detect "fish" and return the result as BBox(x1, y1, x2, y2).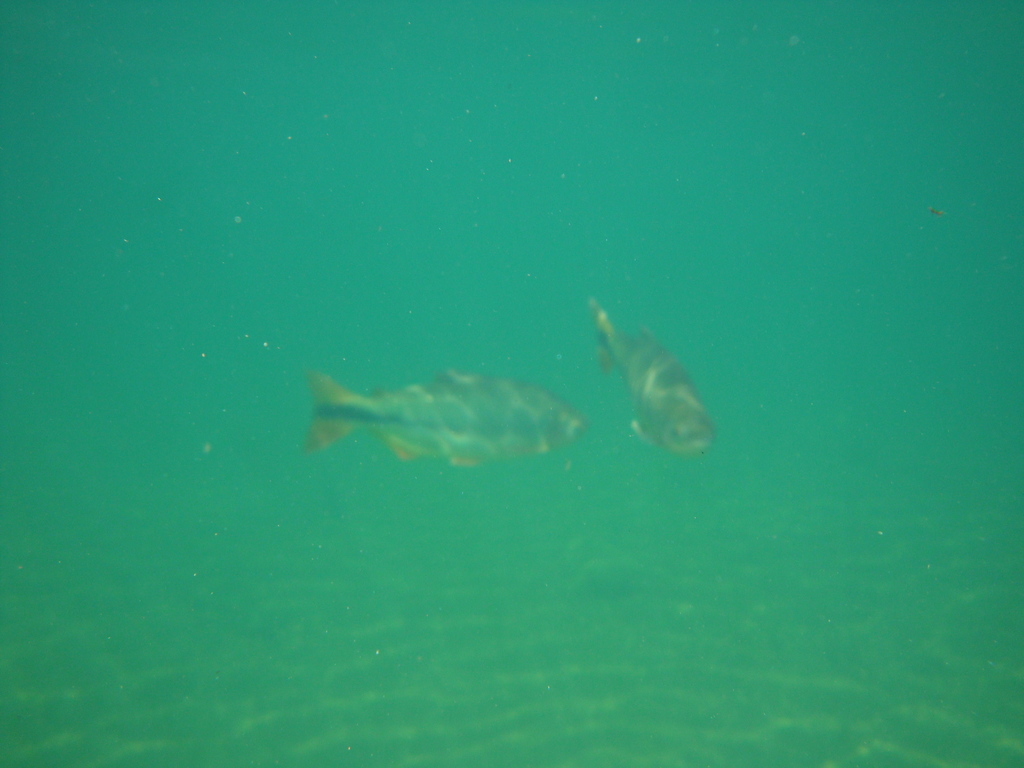
BBox(292, 364, 593, 468).
